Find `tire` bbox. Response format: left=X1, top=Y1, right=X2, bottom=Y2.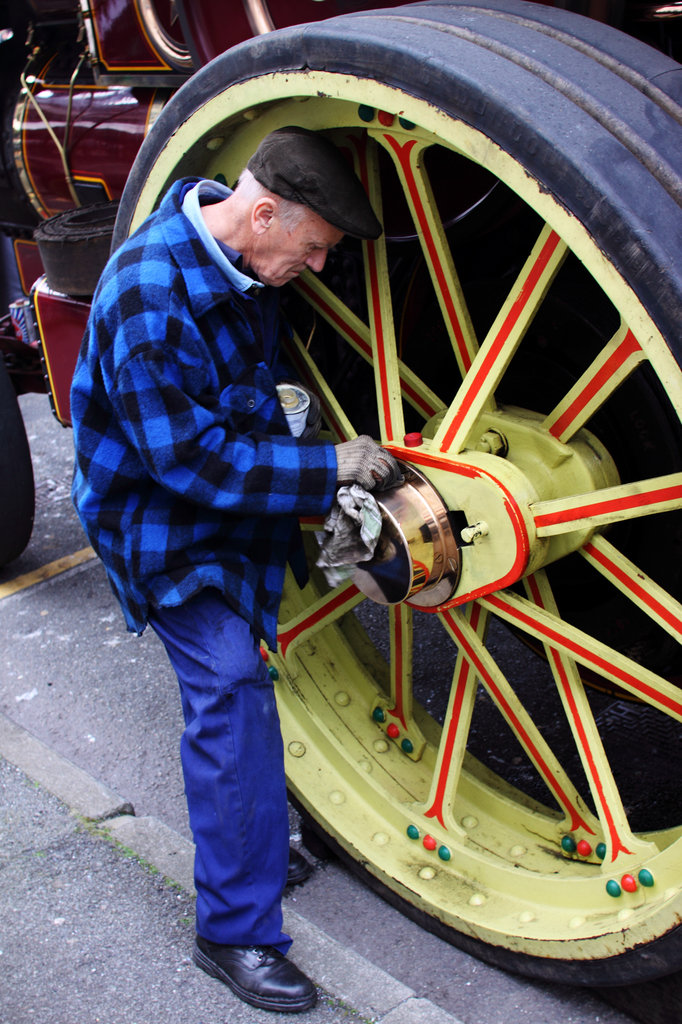
left=102, top=0, right=681, bottom=1007.
